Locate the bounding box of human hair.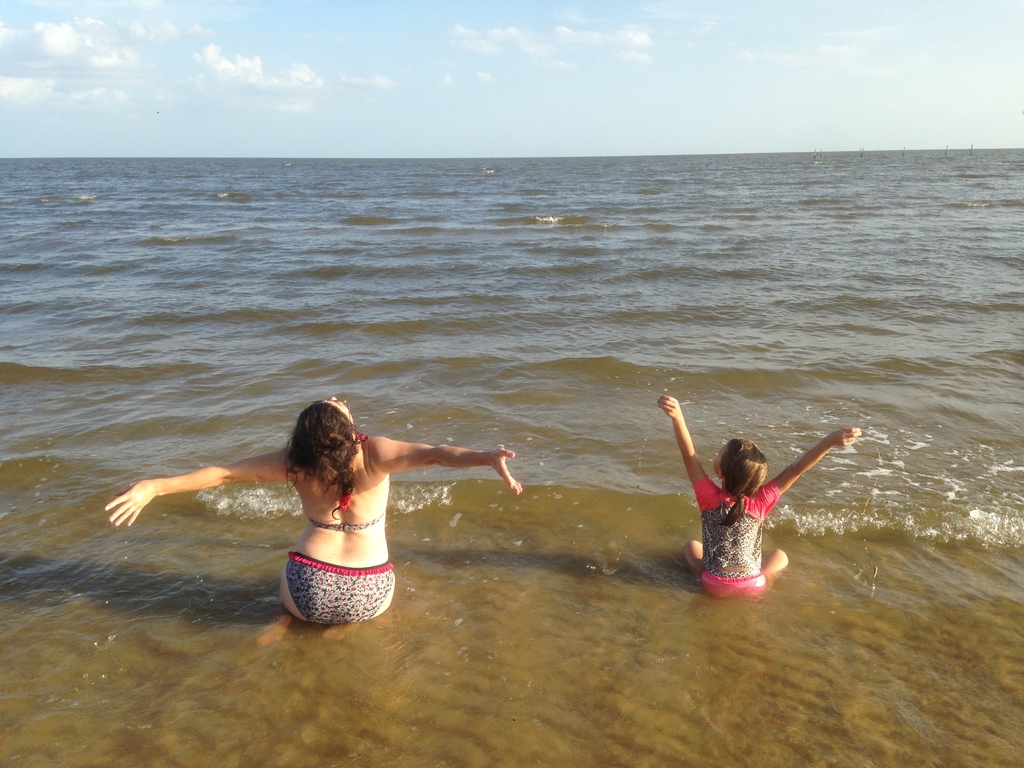
Bounding box: x1=719, y1=438, x2=768, y2=531.
